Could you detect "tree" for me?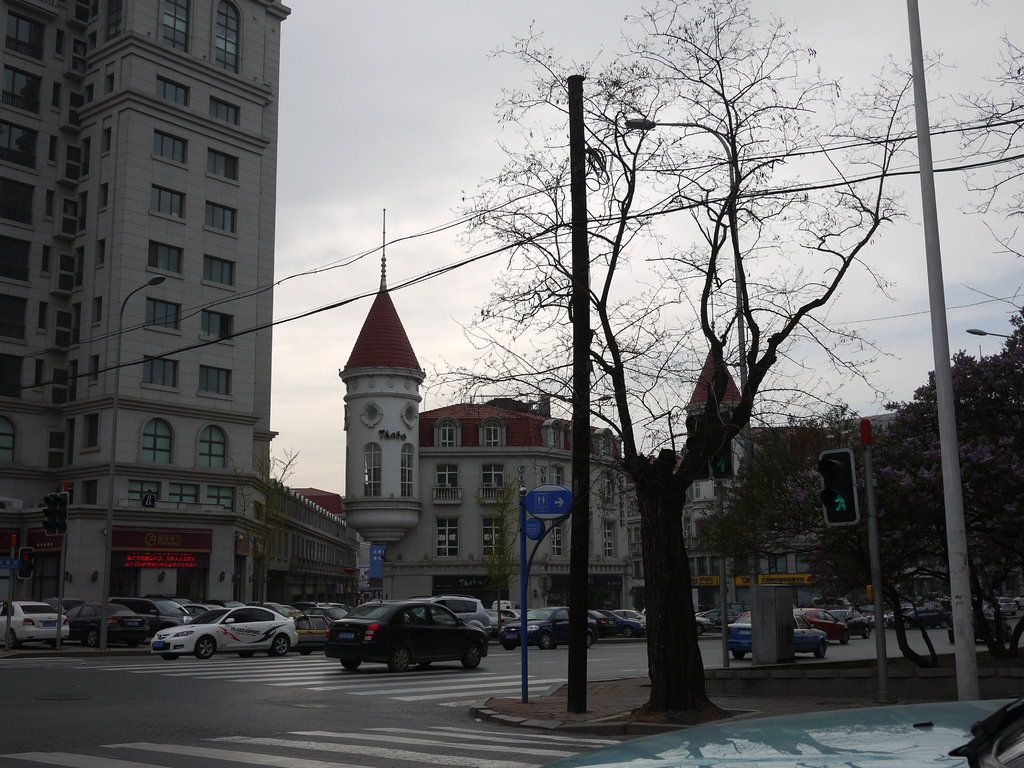
Detection result: detection(461, 466, 540, 634).
